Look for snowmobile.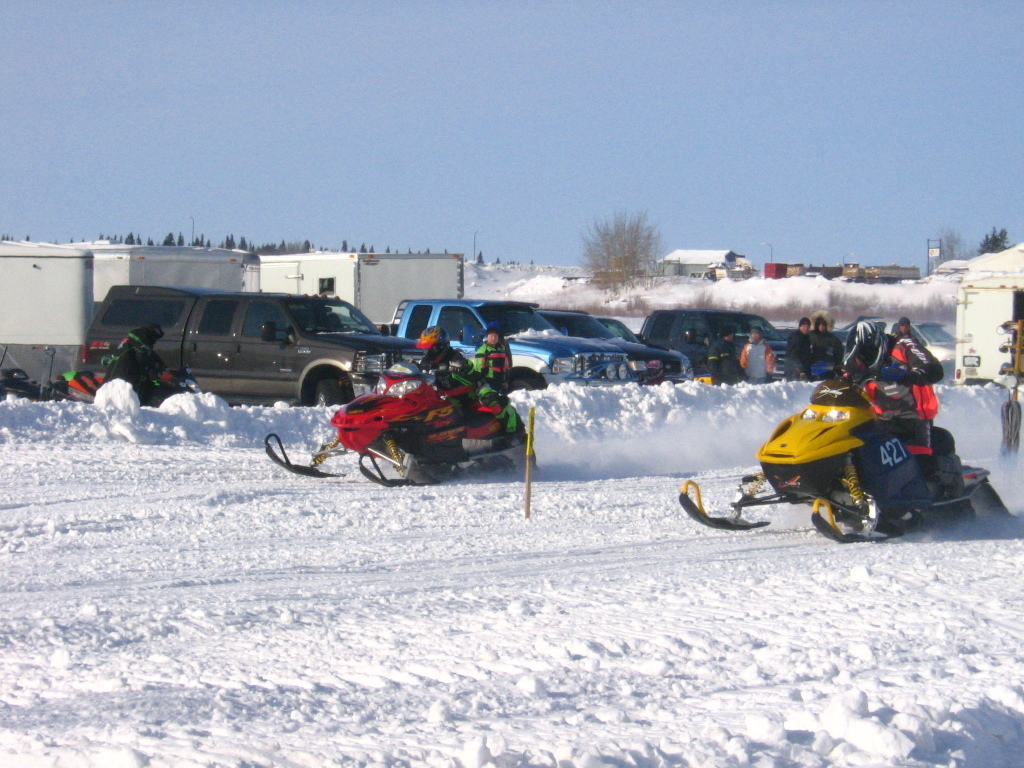
Found: (x1=258, y1=357, x2=541, y2=489).
